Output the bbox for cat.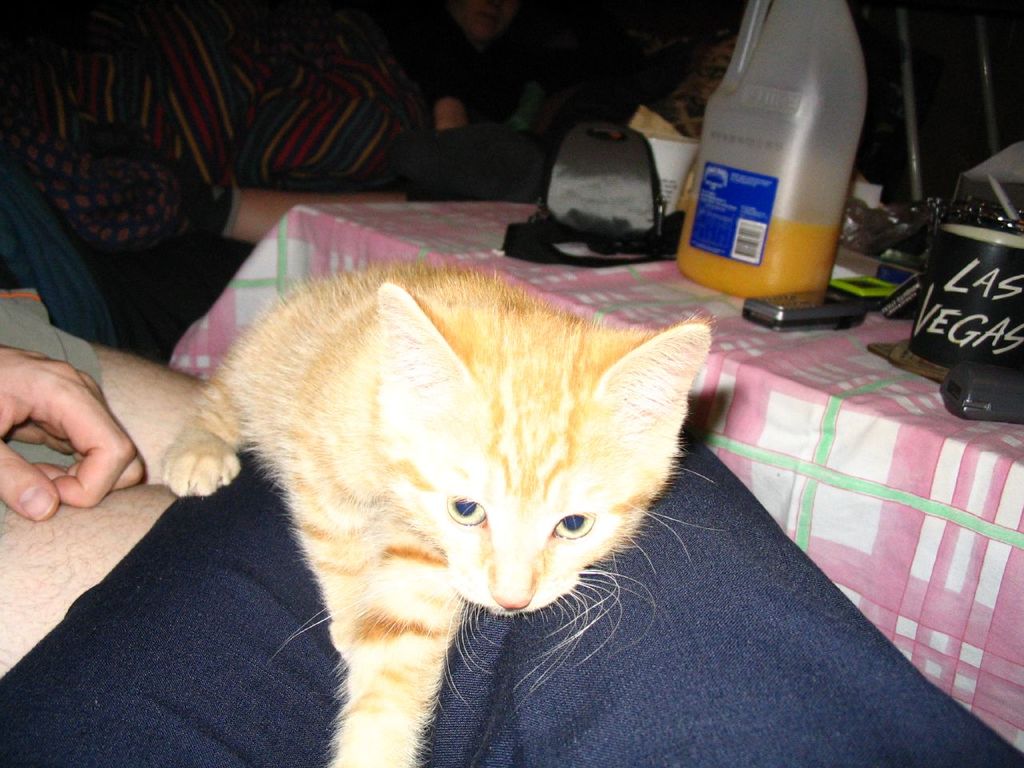
crop(166, 270, 724, 767).
